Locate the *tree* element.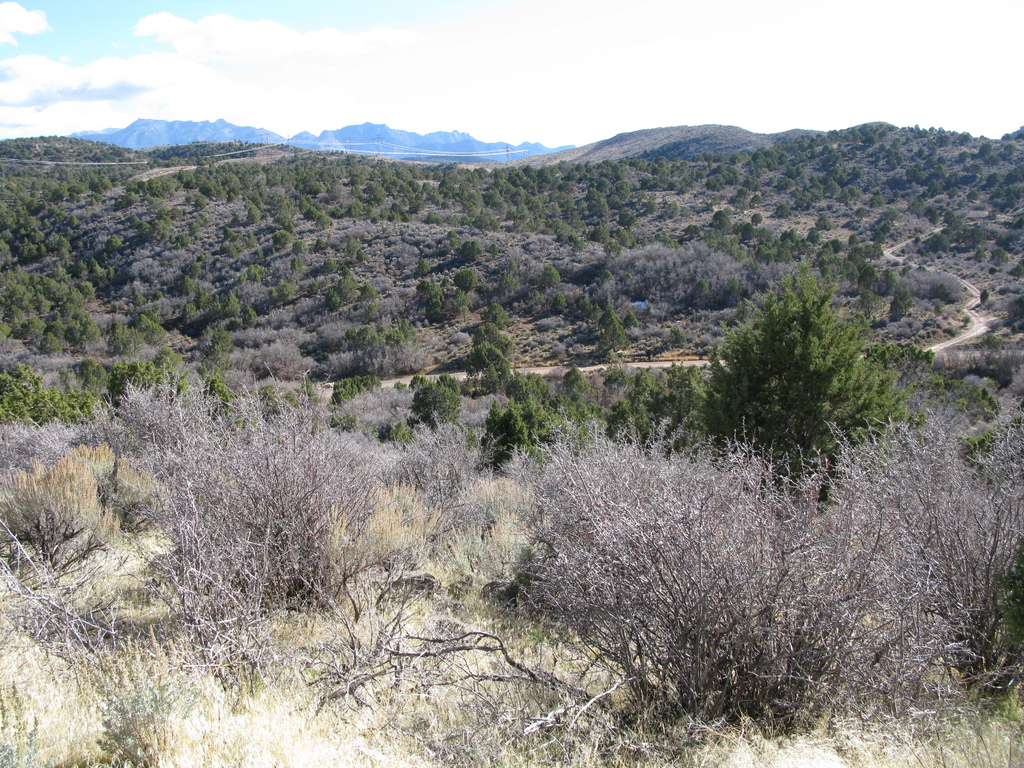
Element bbox: locate(350, 187, 361, 198).
